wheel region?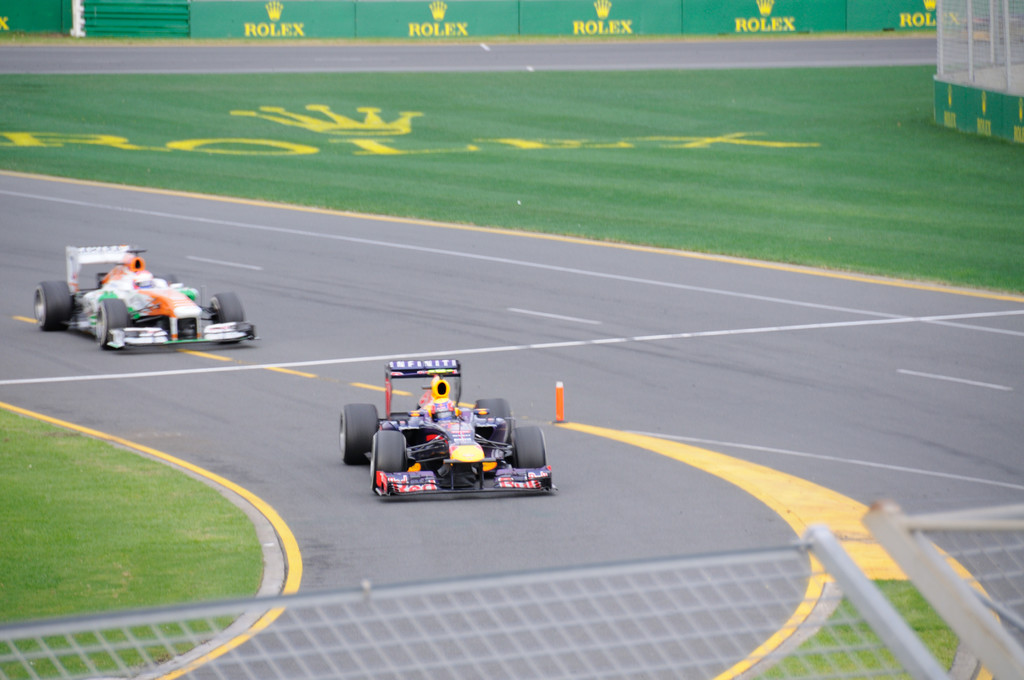
212/295/246/322
